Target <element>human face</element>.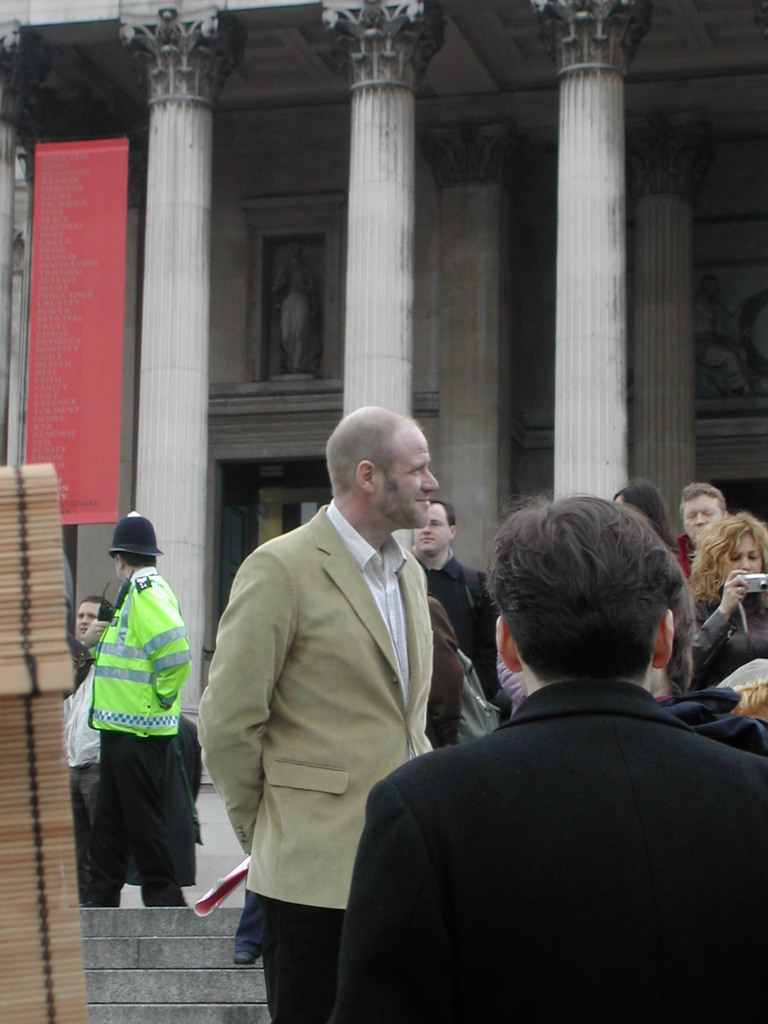
Target region: rect(376, 426, 440, 527).
